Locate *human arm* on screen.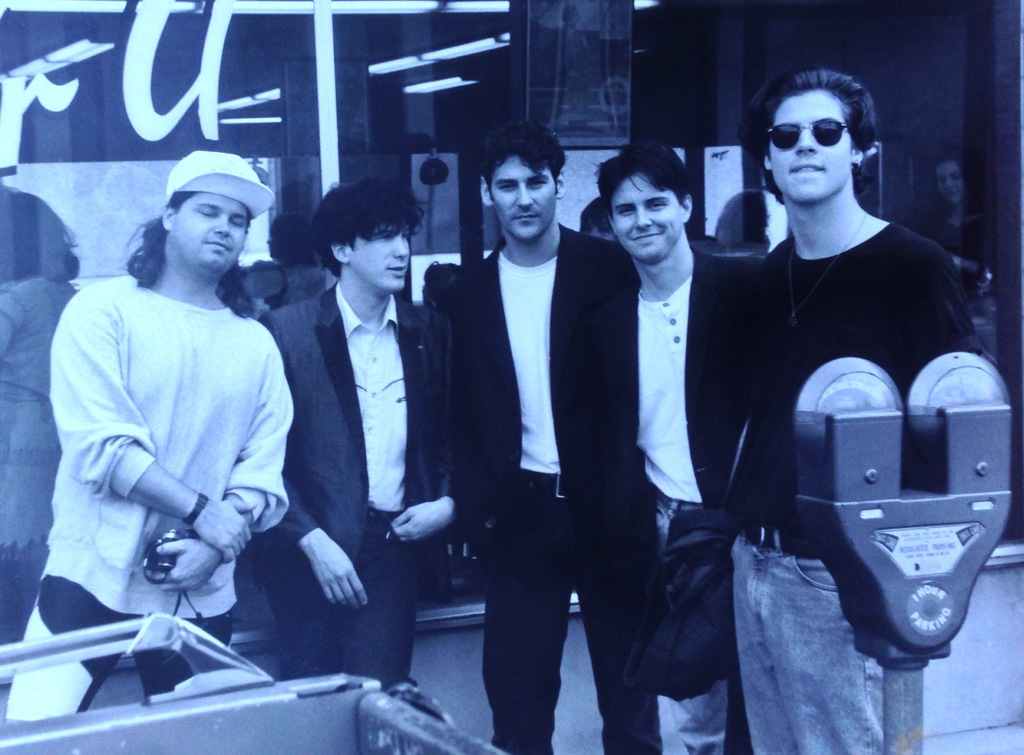
On screen at box=[430, 297, 460, 538].
